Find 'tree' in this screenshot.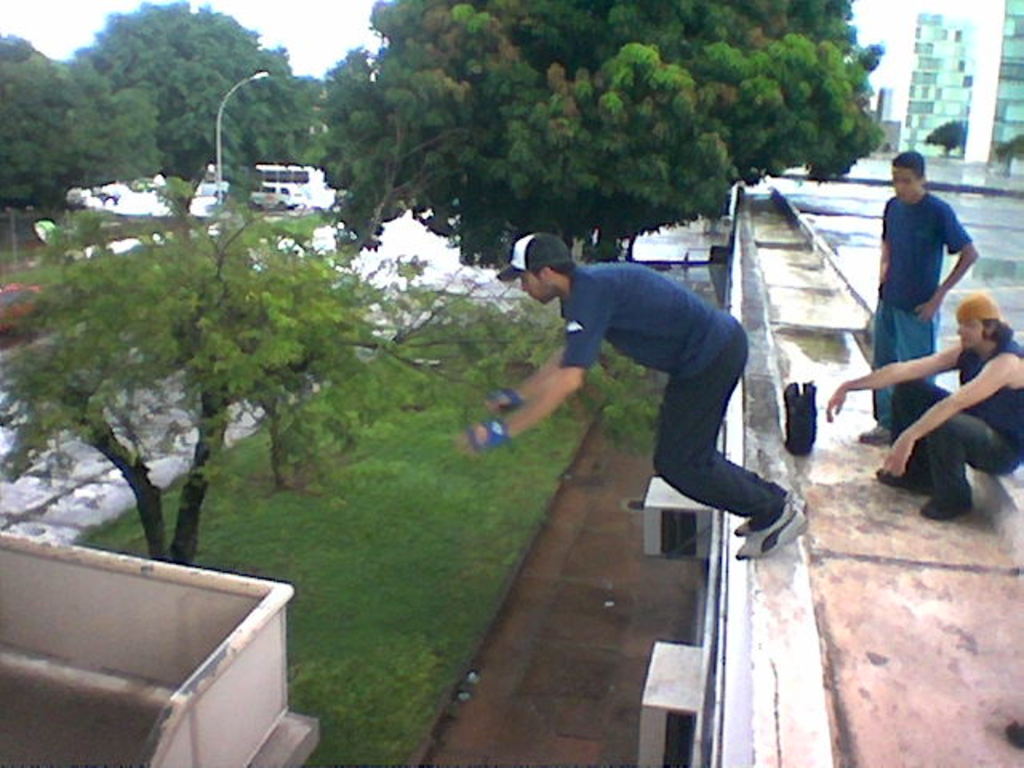
The bounding box for 'tree' is detection(221, 40, 330, 195).
